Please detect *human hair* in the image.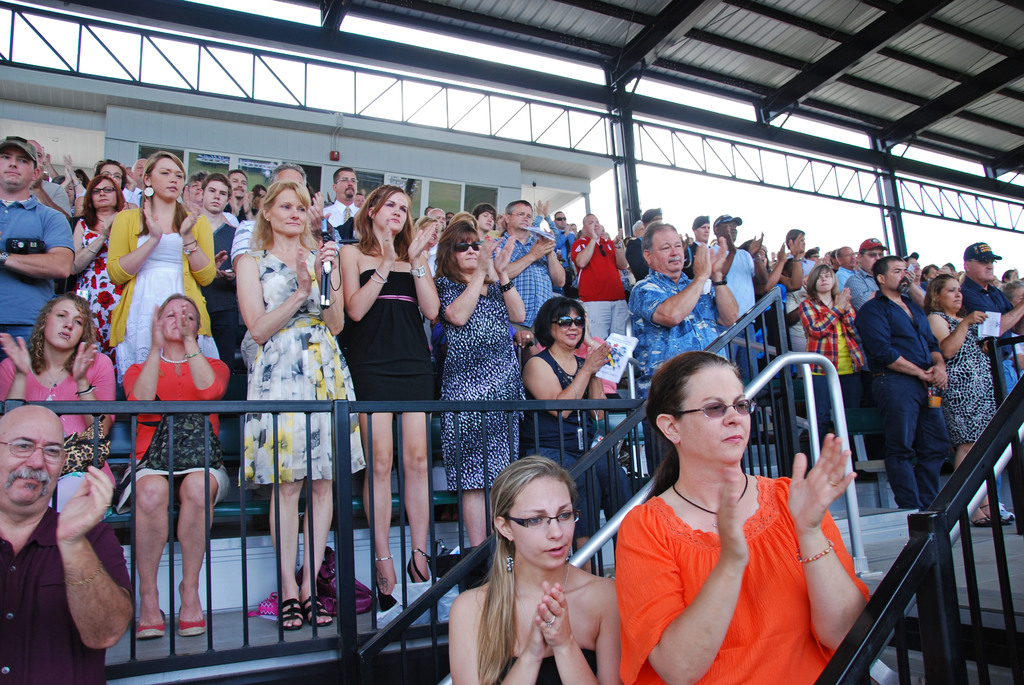
select_region(158, 294, 202, 323).
